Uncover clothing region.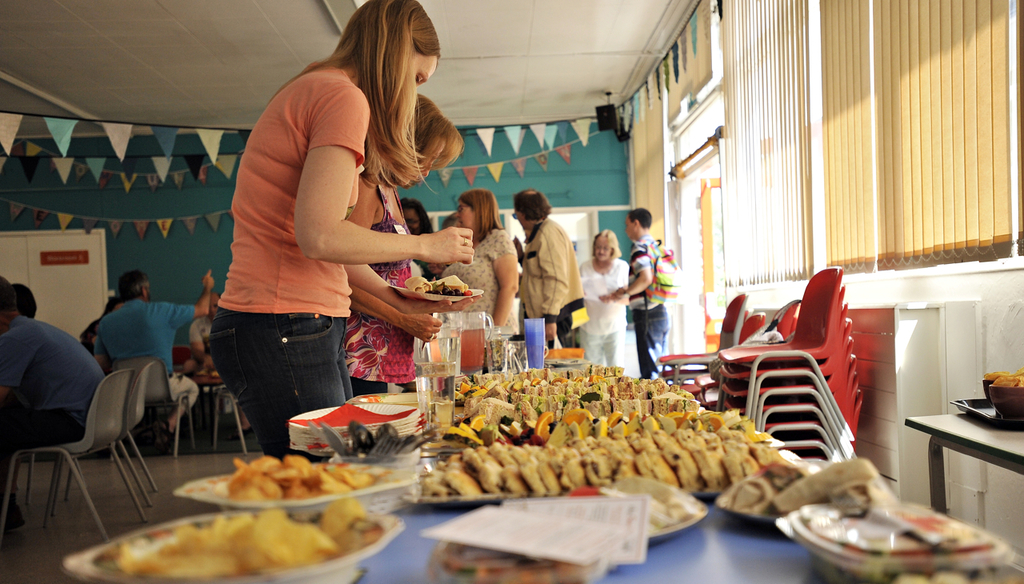
Uncovered: rect(205, 44, 452, 422).
